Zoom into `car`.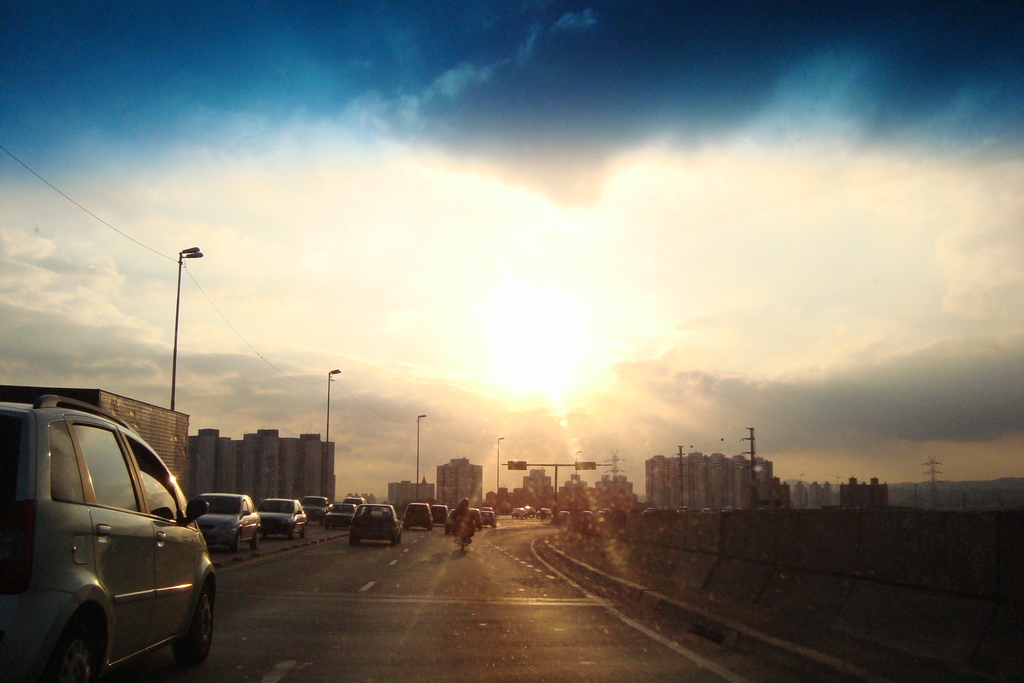
Zoom target: [321,499,358,532].
